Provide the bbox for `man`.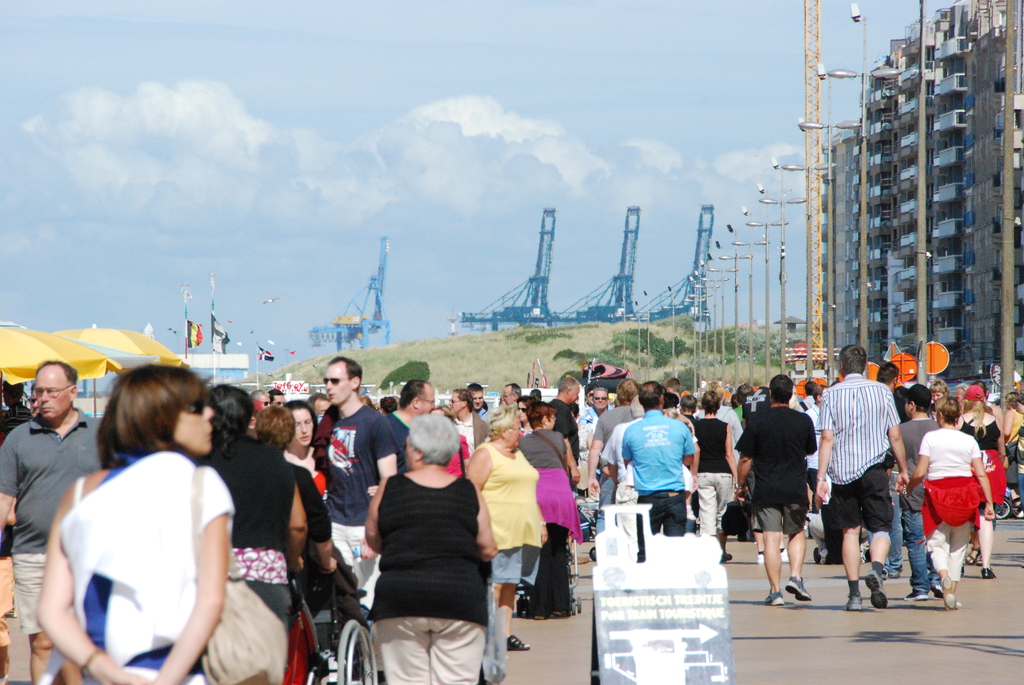
[500,382,534,407].
